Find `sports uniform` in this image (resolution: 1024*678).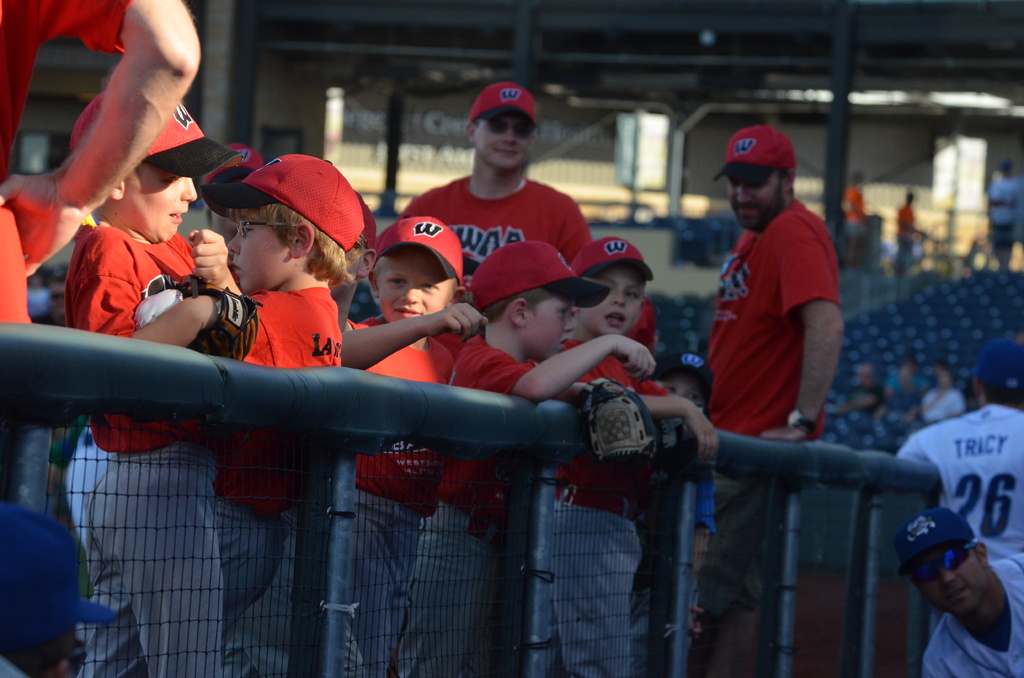
l=404, t=234, r=609, b=677.
